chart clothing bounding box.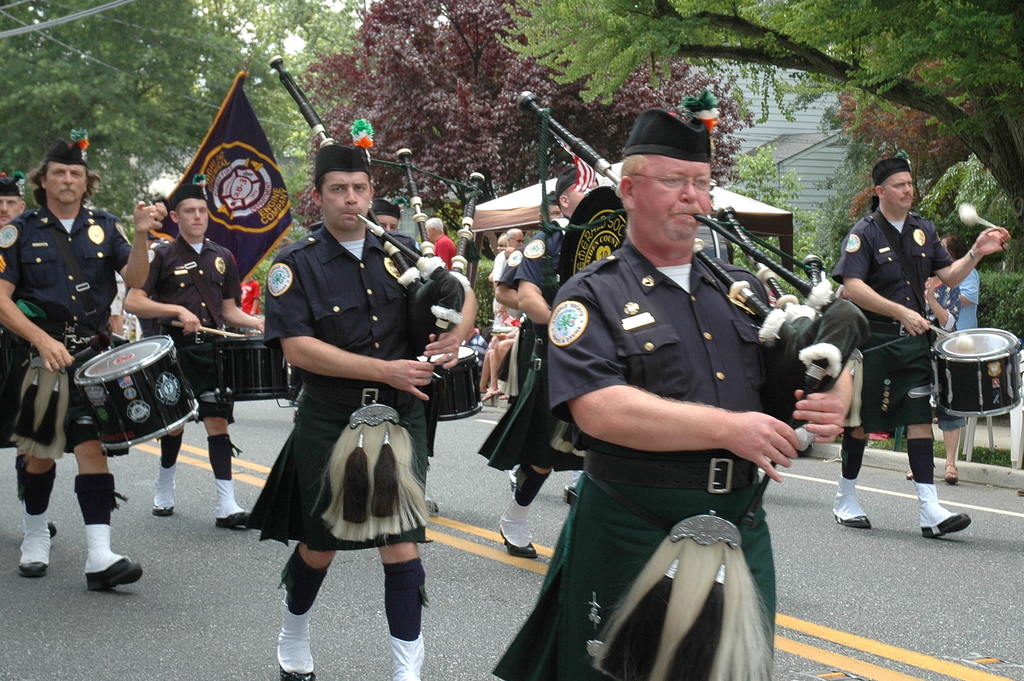
Charted: {"left": 0, "top": 207, "right": 132, "bottom": 458}.
